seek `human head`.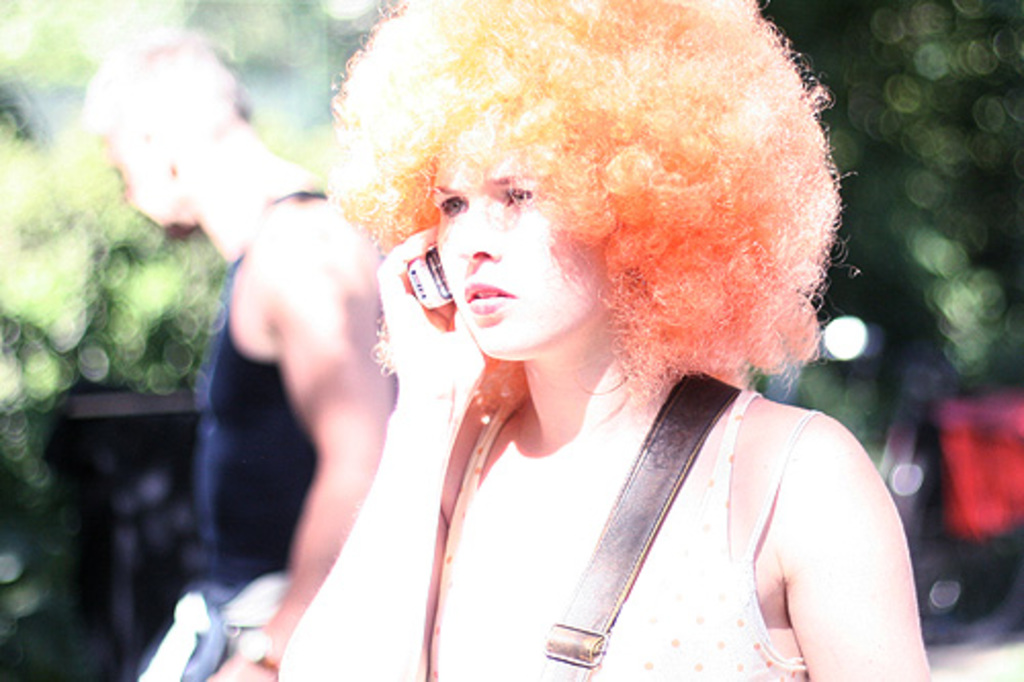
<box>84,35,248,227</box>.
